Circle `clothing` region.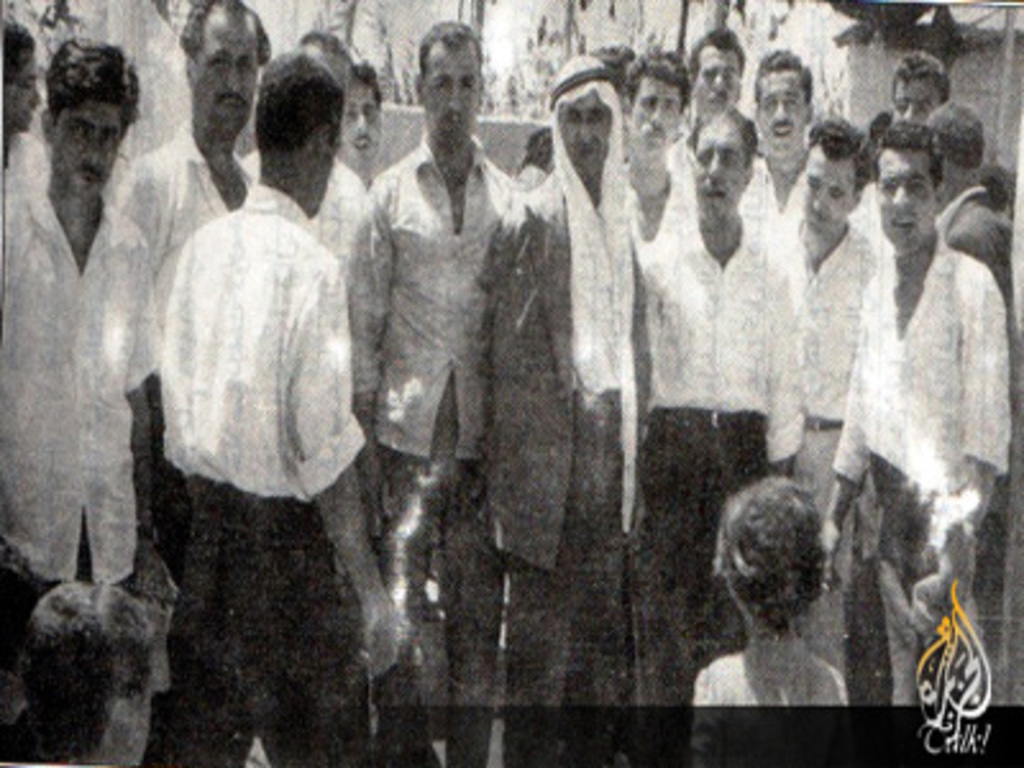
Region: x1=0, y1=177, x2=166, y2=668.
